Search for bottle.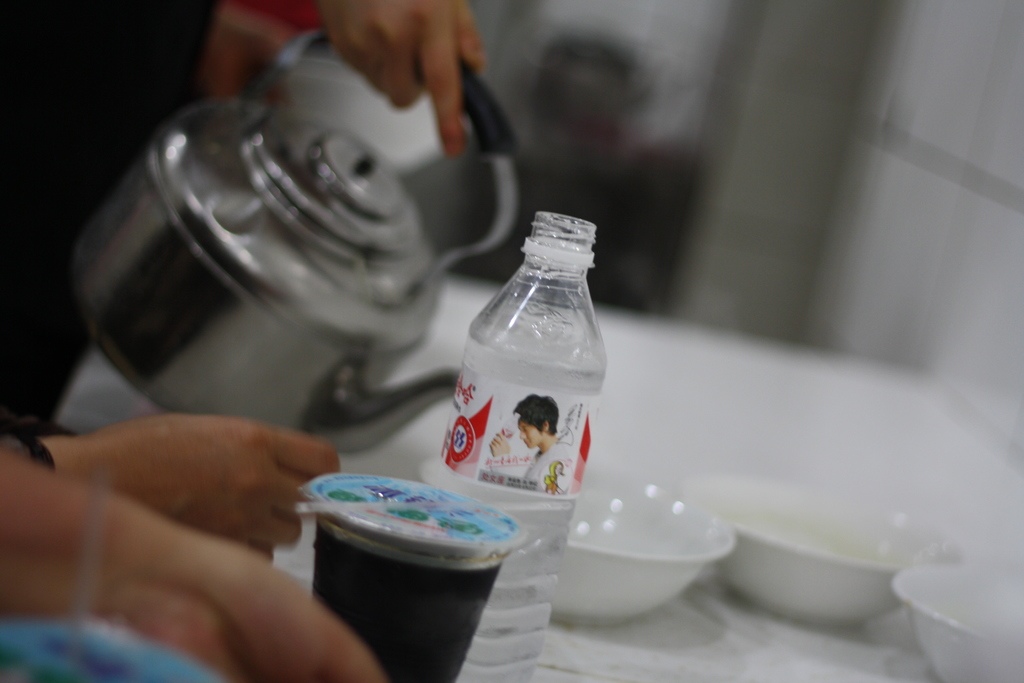
Found at [left=431, top=211, right=609, bottom=682].
